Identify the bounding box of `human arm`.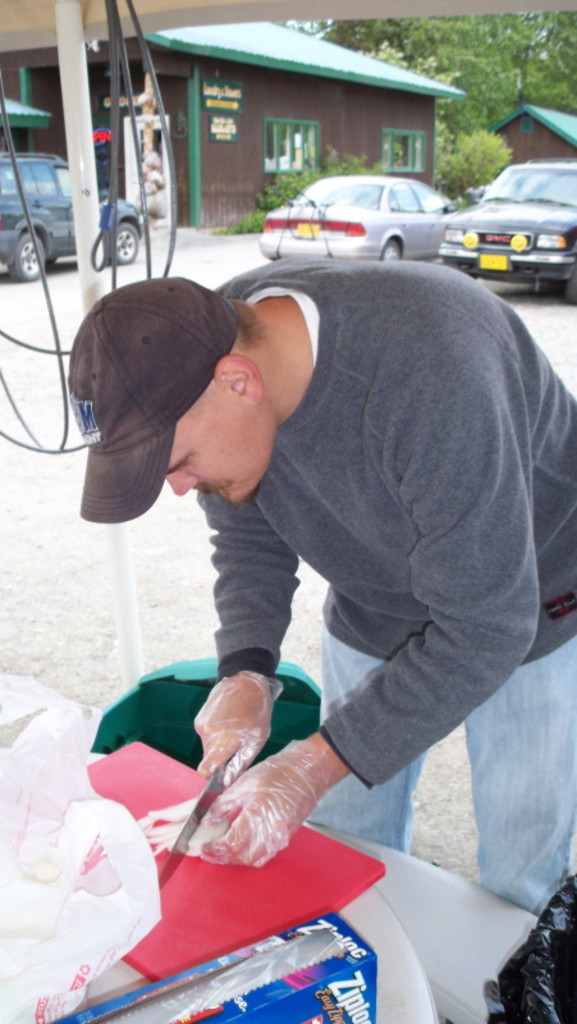
box(191, 488, 296, 791).
